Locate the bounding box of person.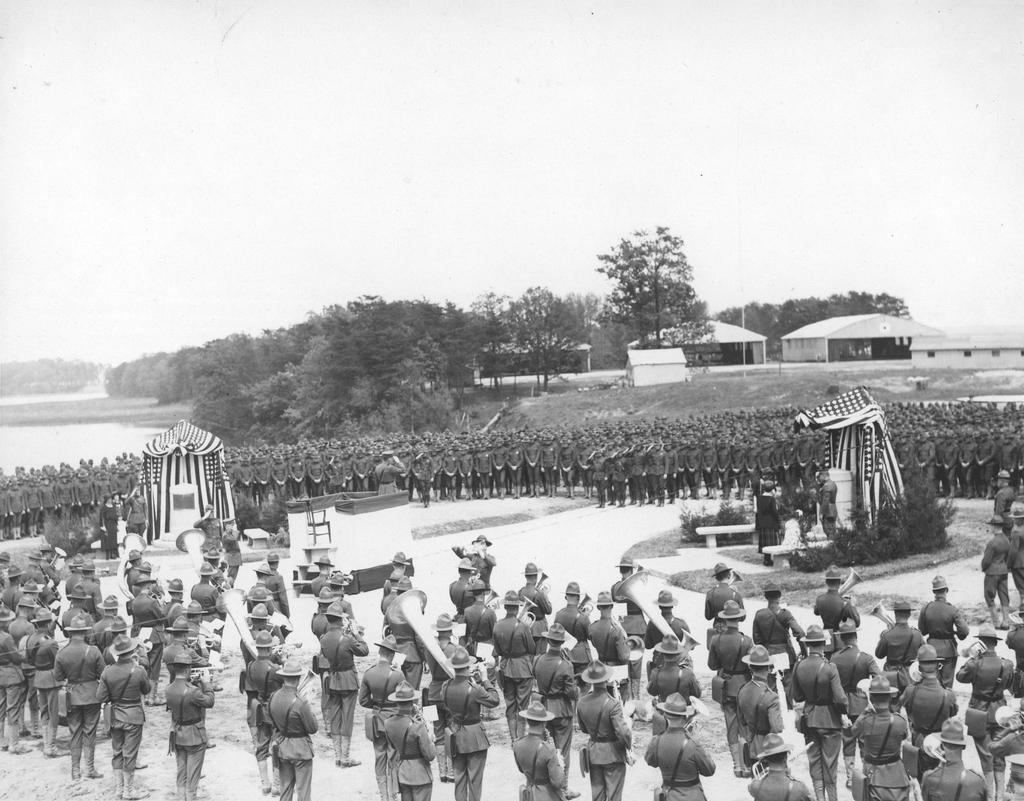
Bounding box: (0,538,134,749).
